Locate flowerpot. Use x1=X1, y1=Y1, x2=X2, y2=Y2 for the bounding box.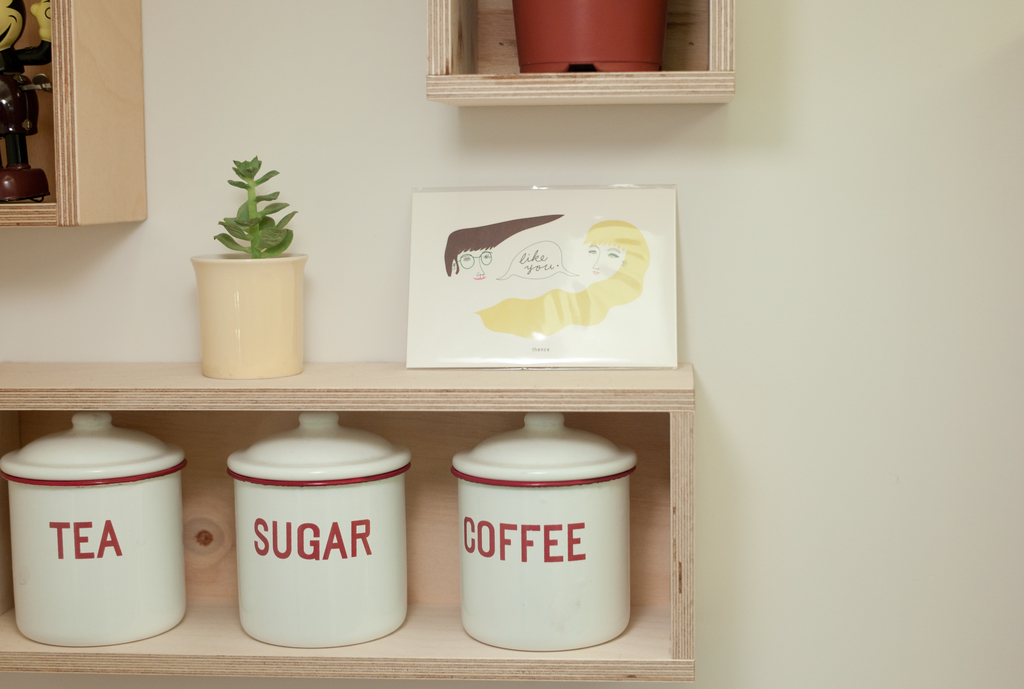
x1=511, y1=0, x2=664, y2=72.
